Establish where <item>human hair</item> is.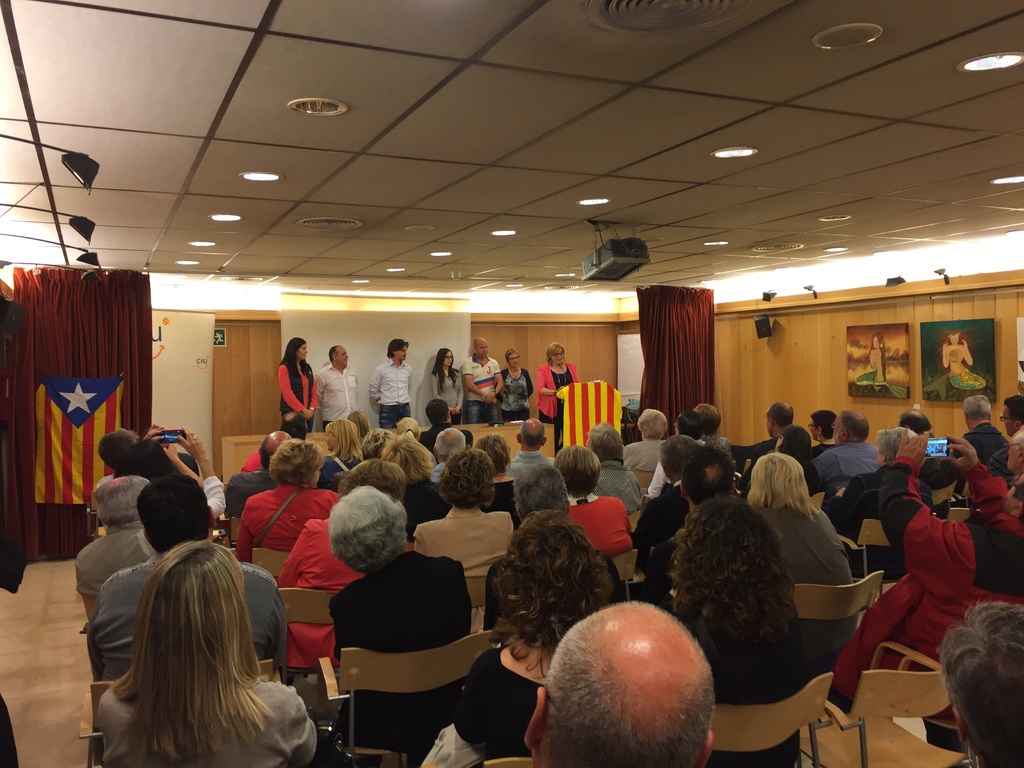
Established at x1=100, y1=431, x2=145, y2=472.
